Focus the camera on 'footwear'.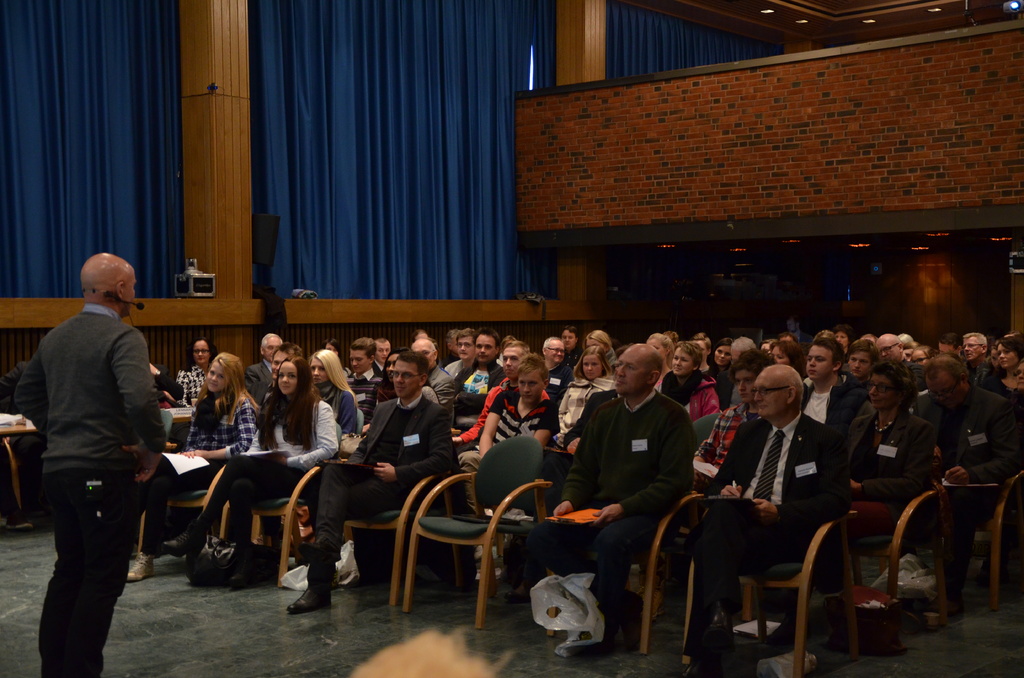
Focus region: 286 586 332 615.
